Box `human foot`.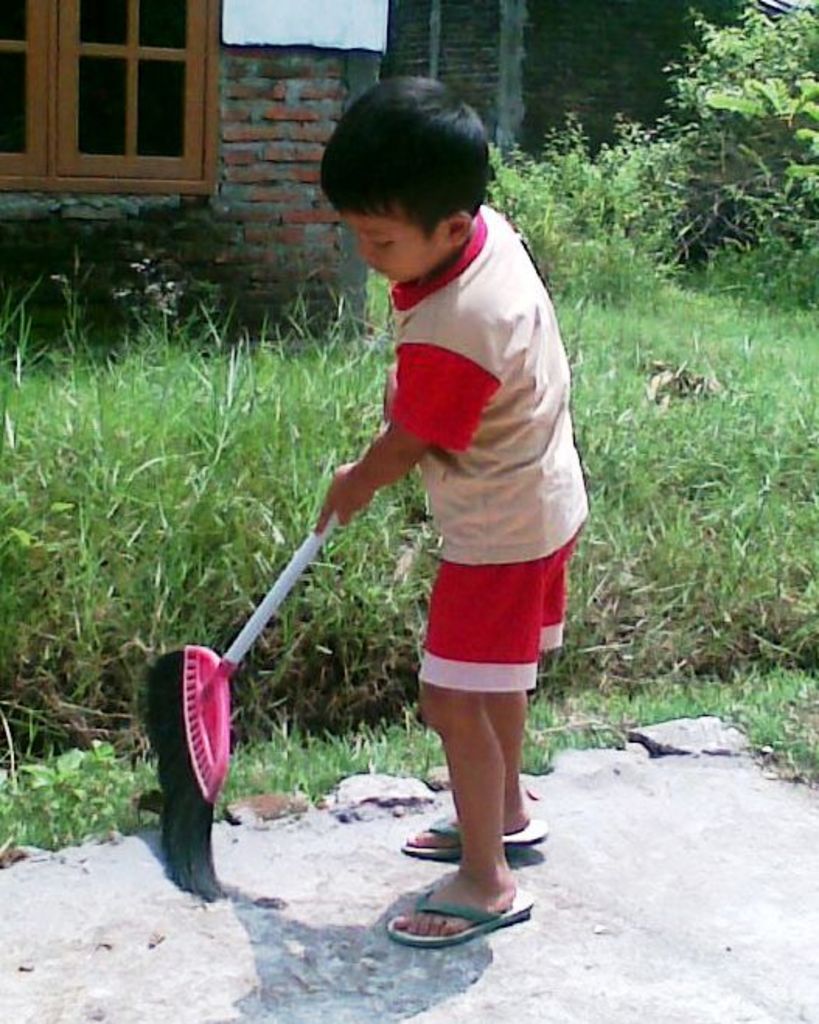
[387,850,527,946].
